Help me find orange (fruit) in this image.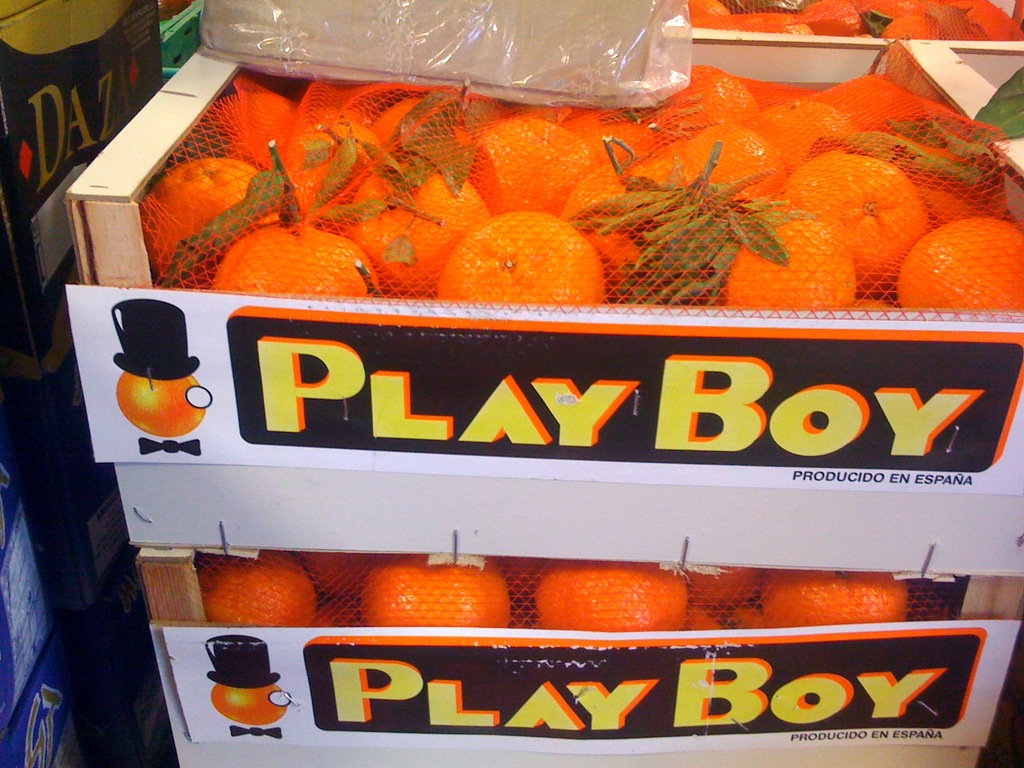
Found it: 686:569:768:617.
